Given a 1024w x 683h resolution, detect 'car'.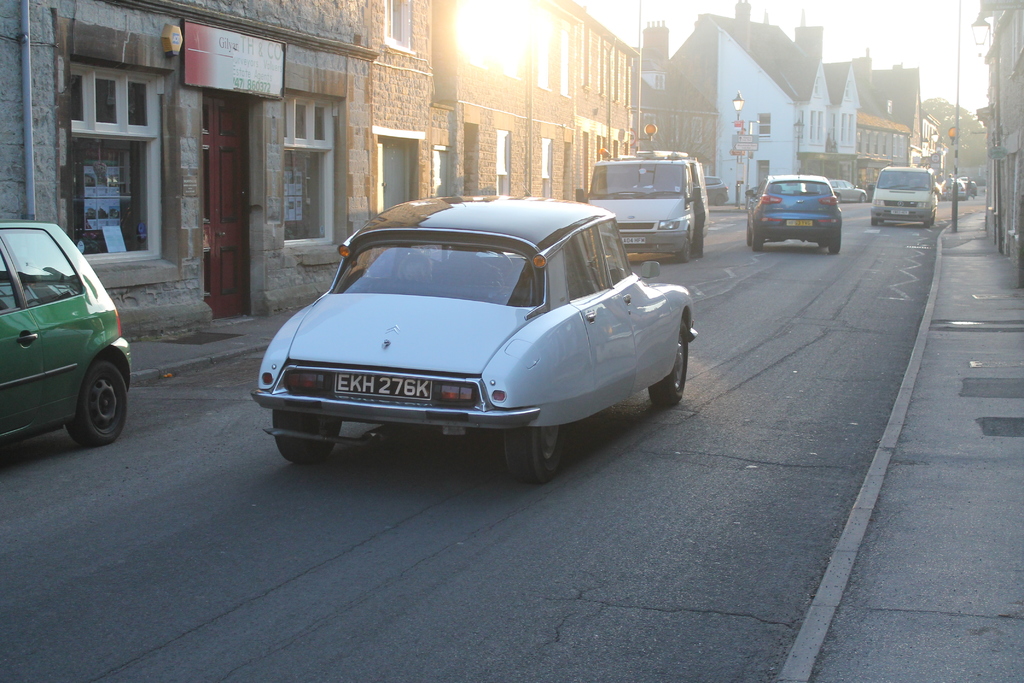
region(588, 154, 710, 259).
